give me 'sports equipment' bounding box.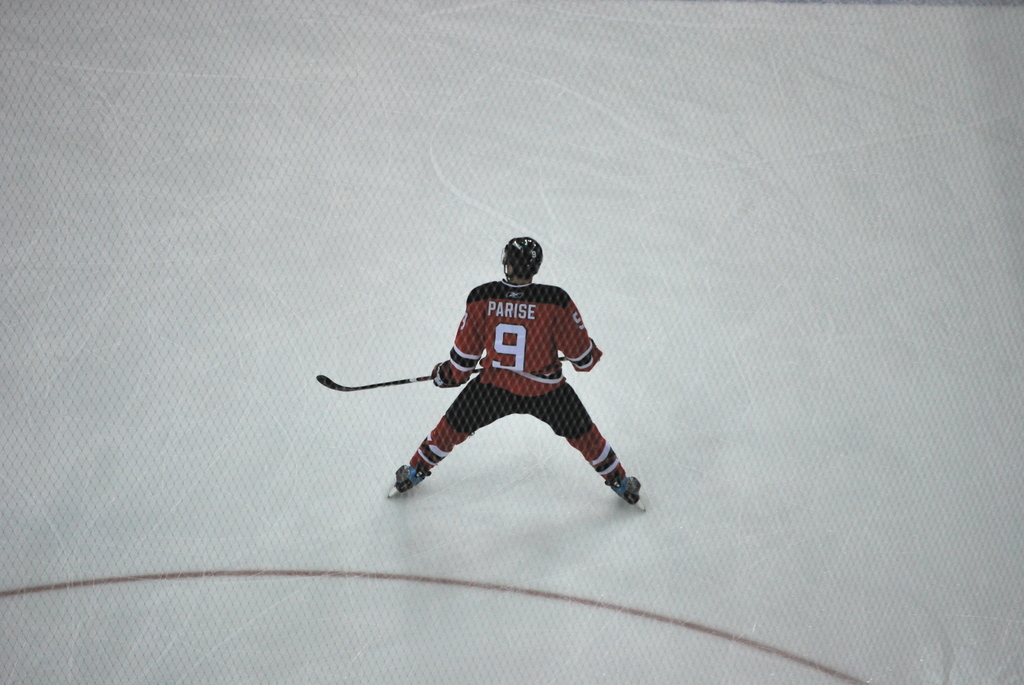
l=503, t=235, r=545, b=280.
